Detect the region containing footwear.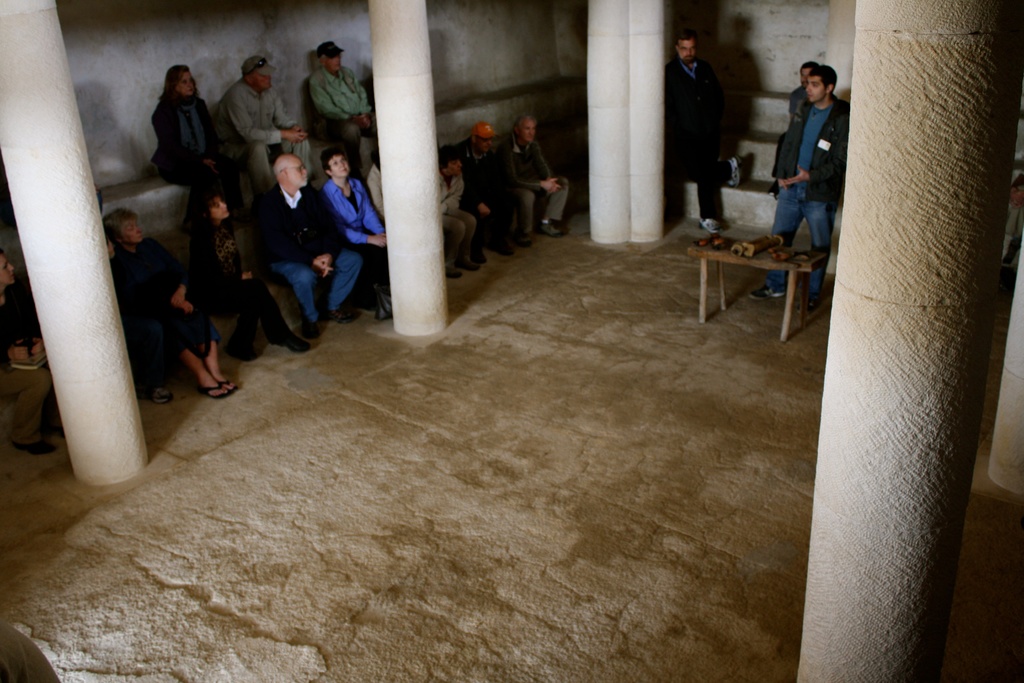
[13, 441, 58, 456].
